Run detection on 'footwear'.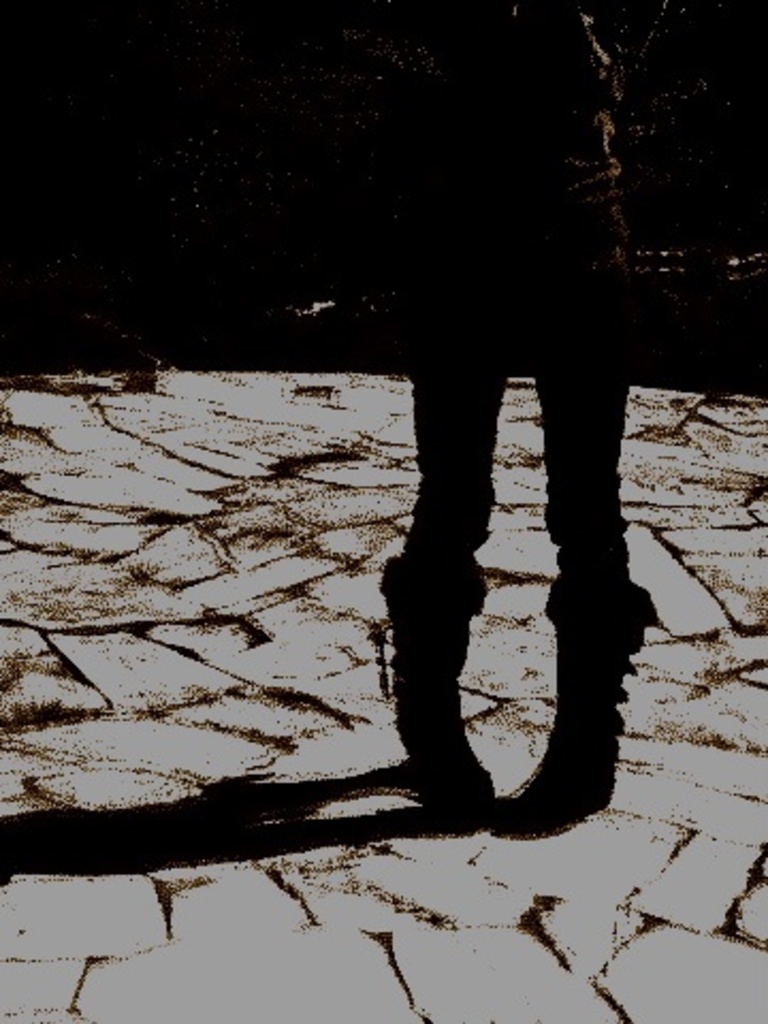
Result: detection(493, 593, 653, 826).
